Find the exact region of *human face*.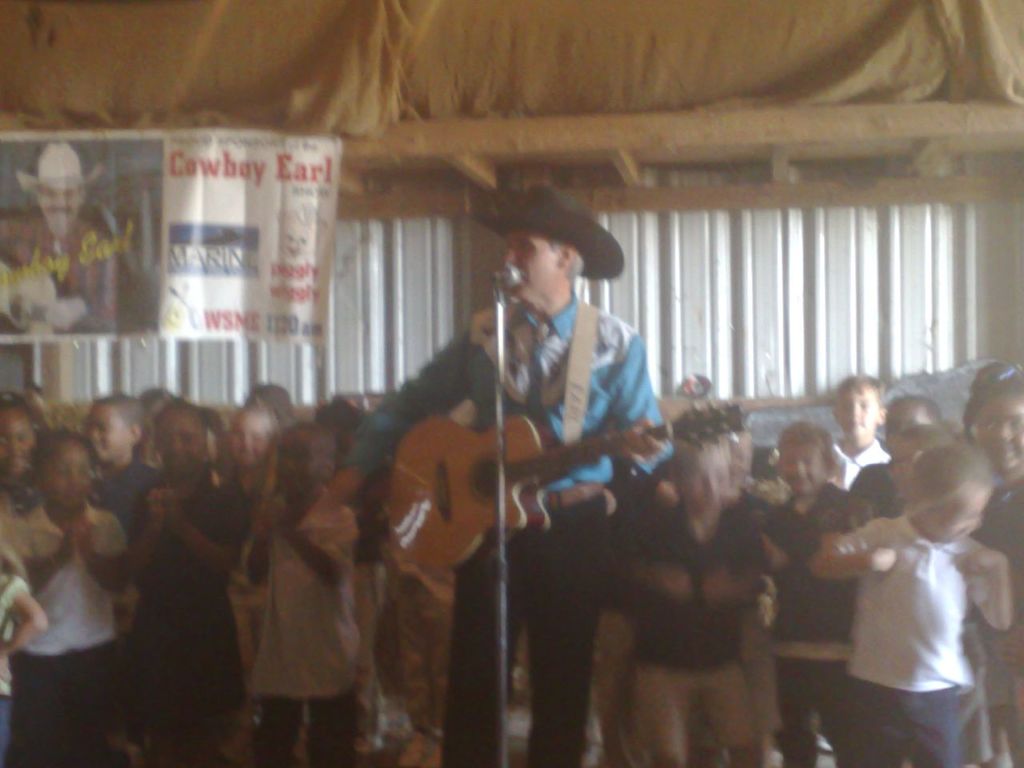
Exact region: 231:418:270:466.
